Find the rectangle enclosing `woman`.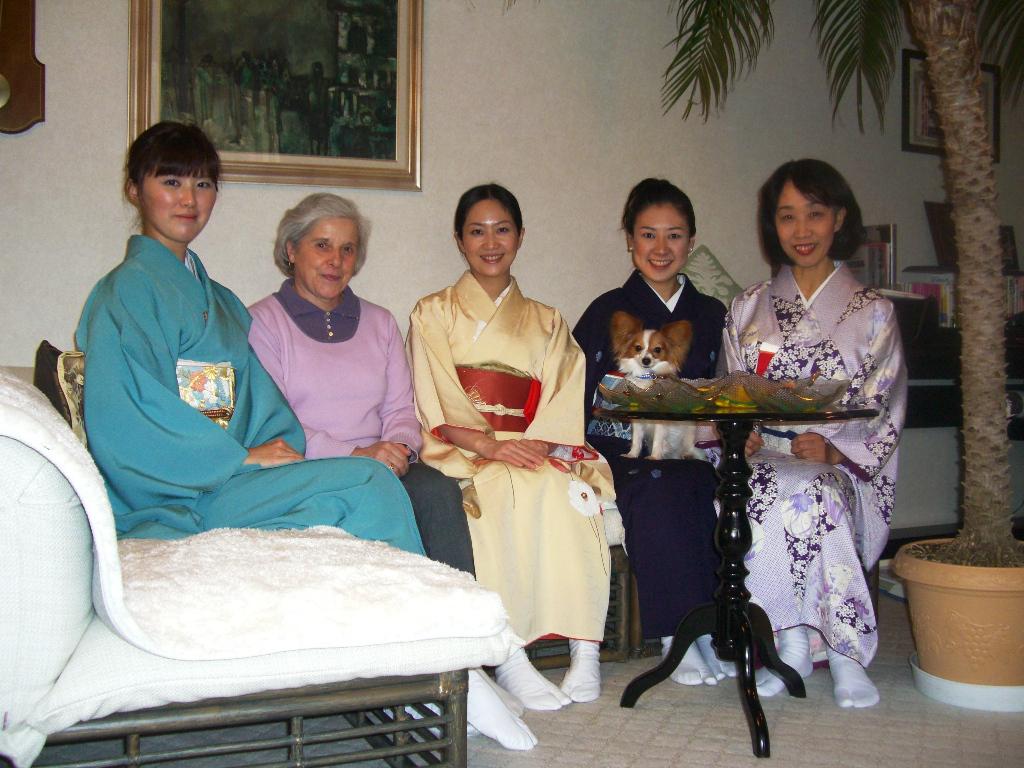
[x1=716, y1=151, x2=913, y2=710].
